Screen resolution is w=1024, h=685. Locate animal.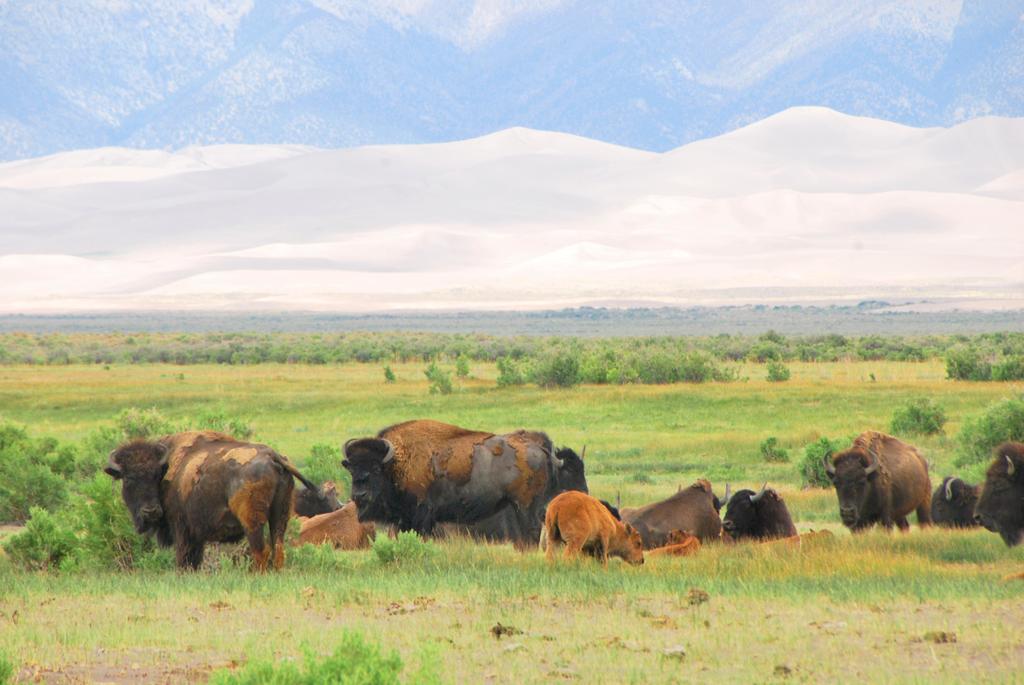
l=620, t=471, r=732, b=534.
